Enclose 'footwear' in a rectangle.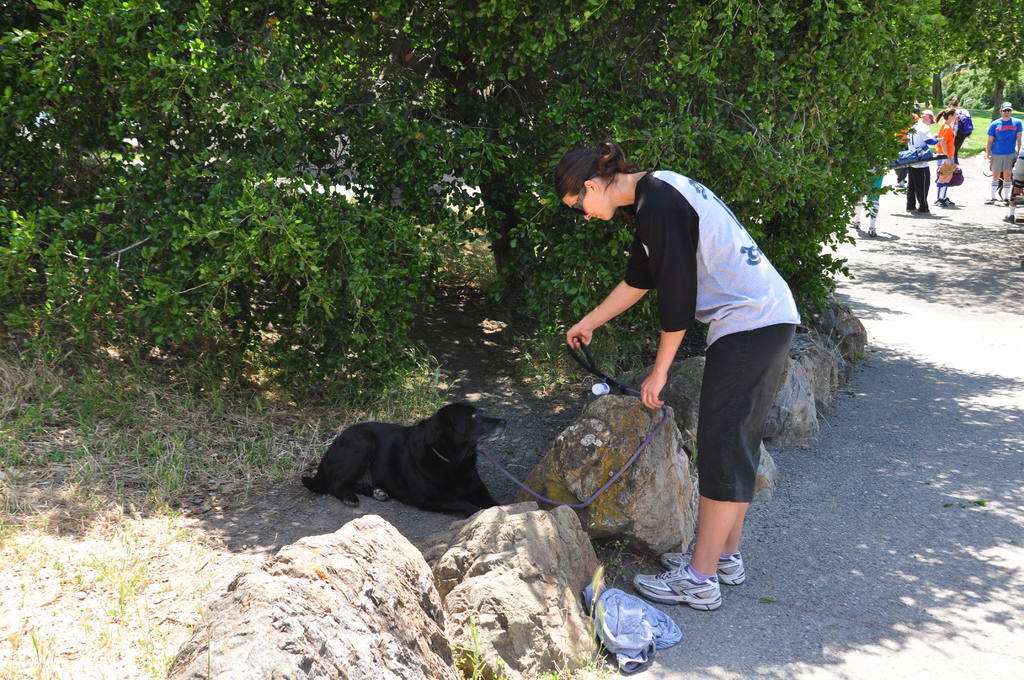
detection(851, 218, 858, 230).
